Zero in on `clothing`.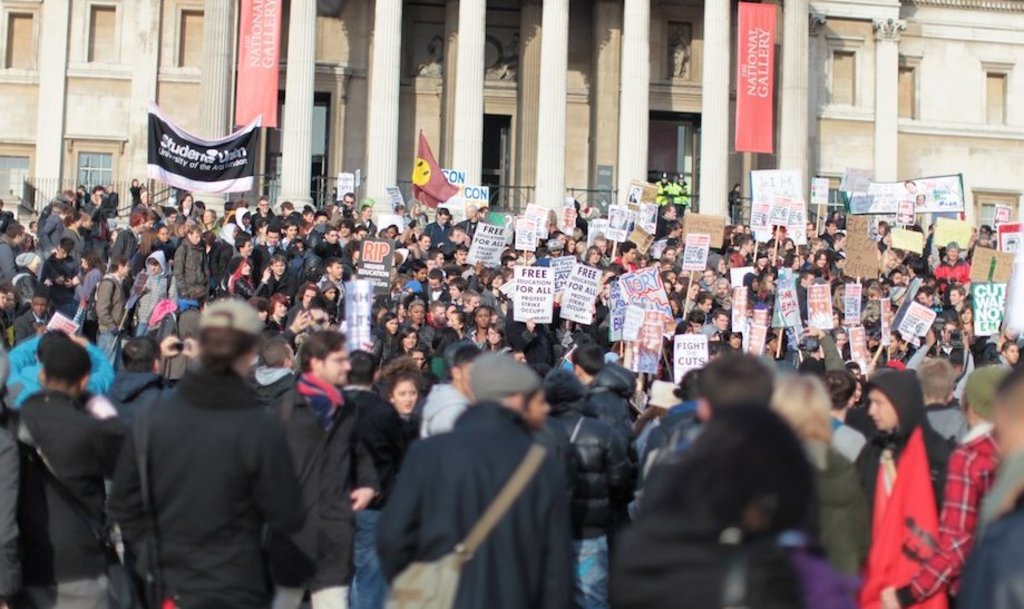
Zeroed in: bbox(959, 510, 1023, 608).
